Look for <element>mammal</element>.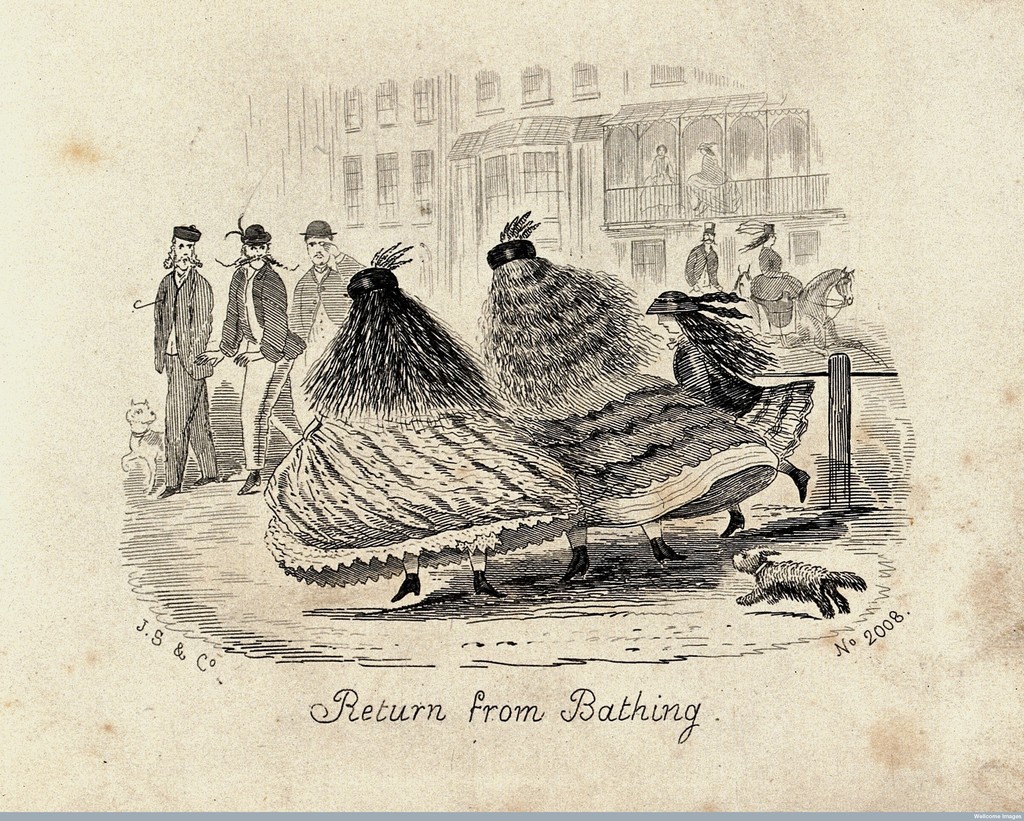
Found: bbox=[193, 217, 305, 495].
